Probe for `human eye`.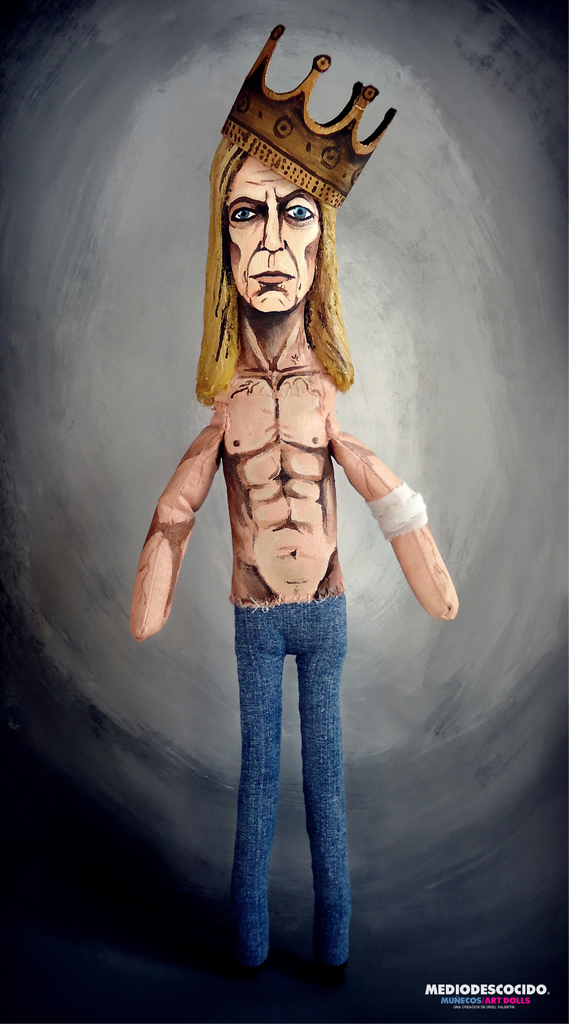
Probe result: [left=227, top=200, right=260, bottom=228].
